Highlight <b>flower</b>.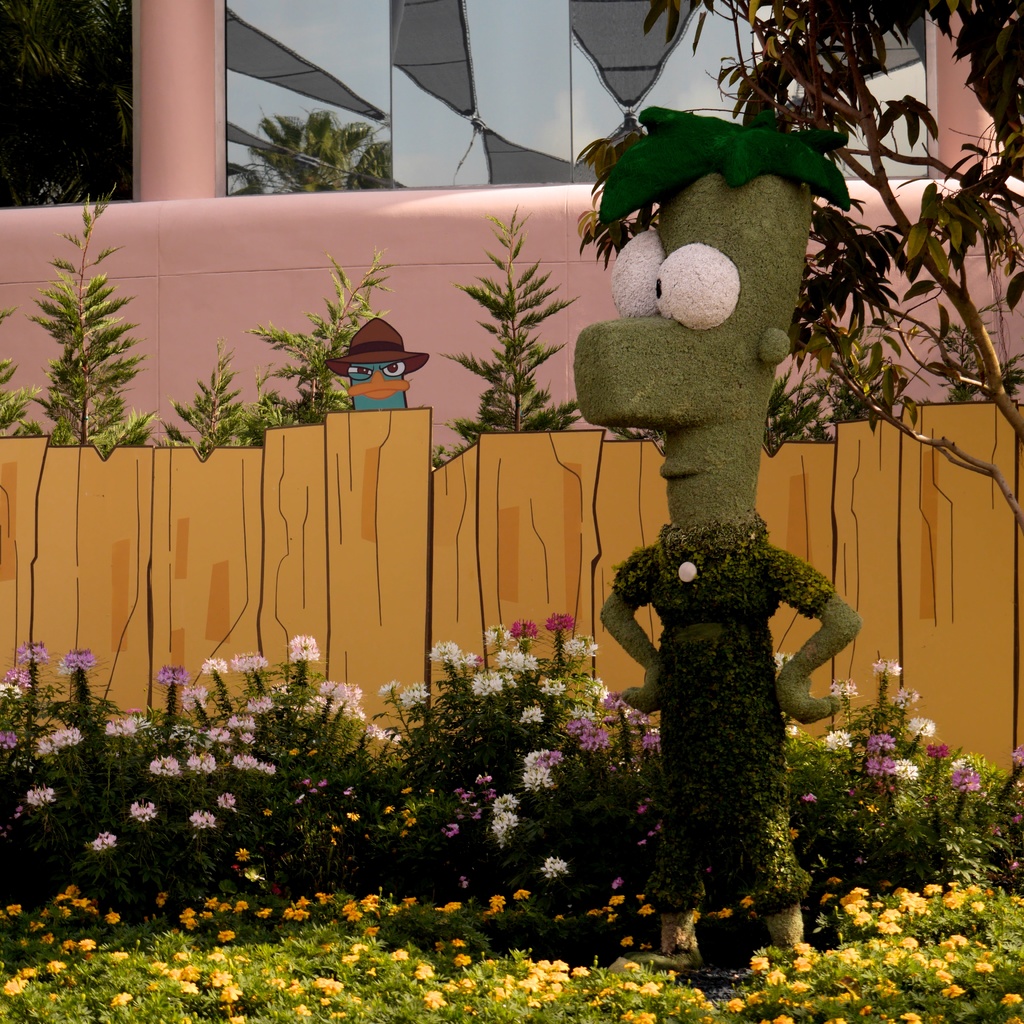
Highlighted region: 60/726/83/747.
